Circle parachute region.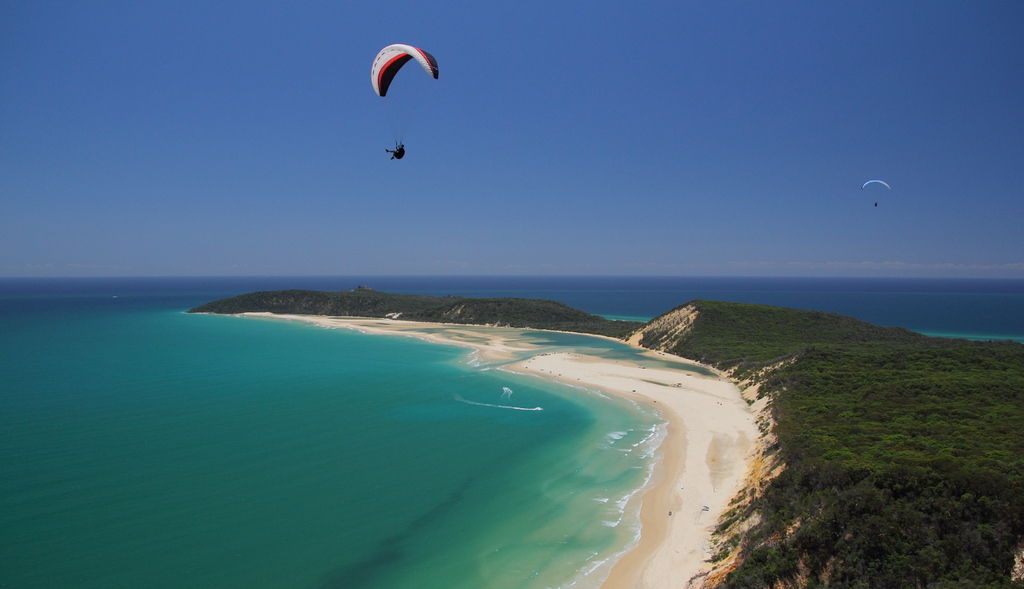
Region: region(362, 38, 438, 155).
